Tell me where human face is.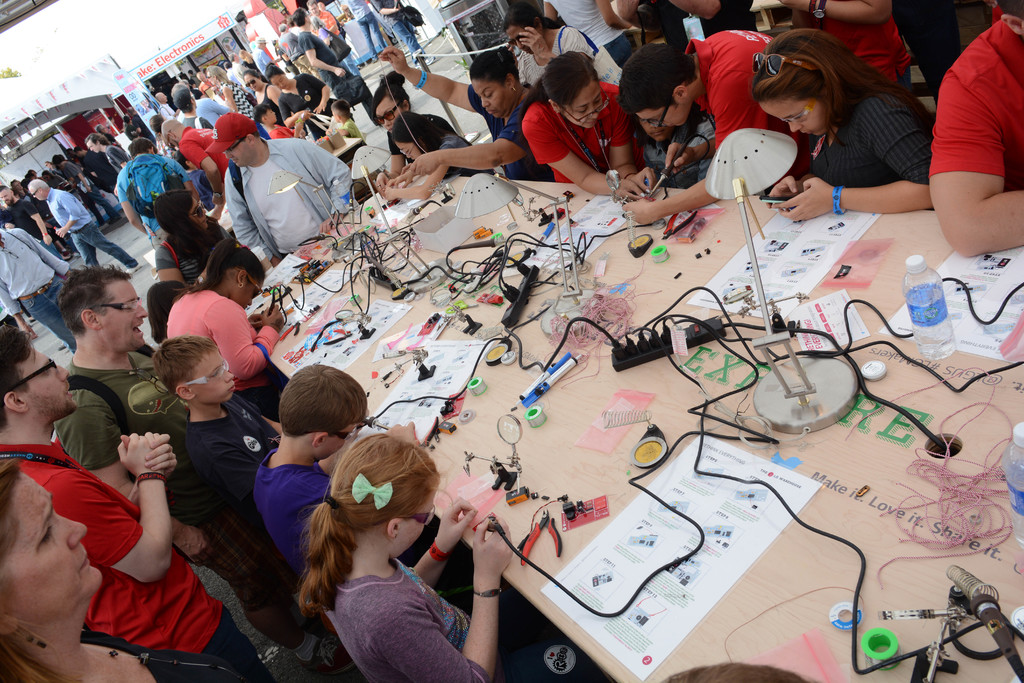
human face is at bbox(226, 139, 255, 171).
